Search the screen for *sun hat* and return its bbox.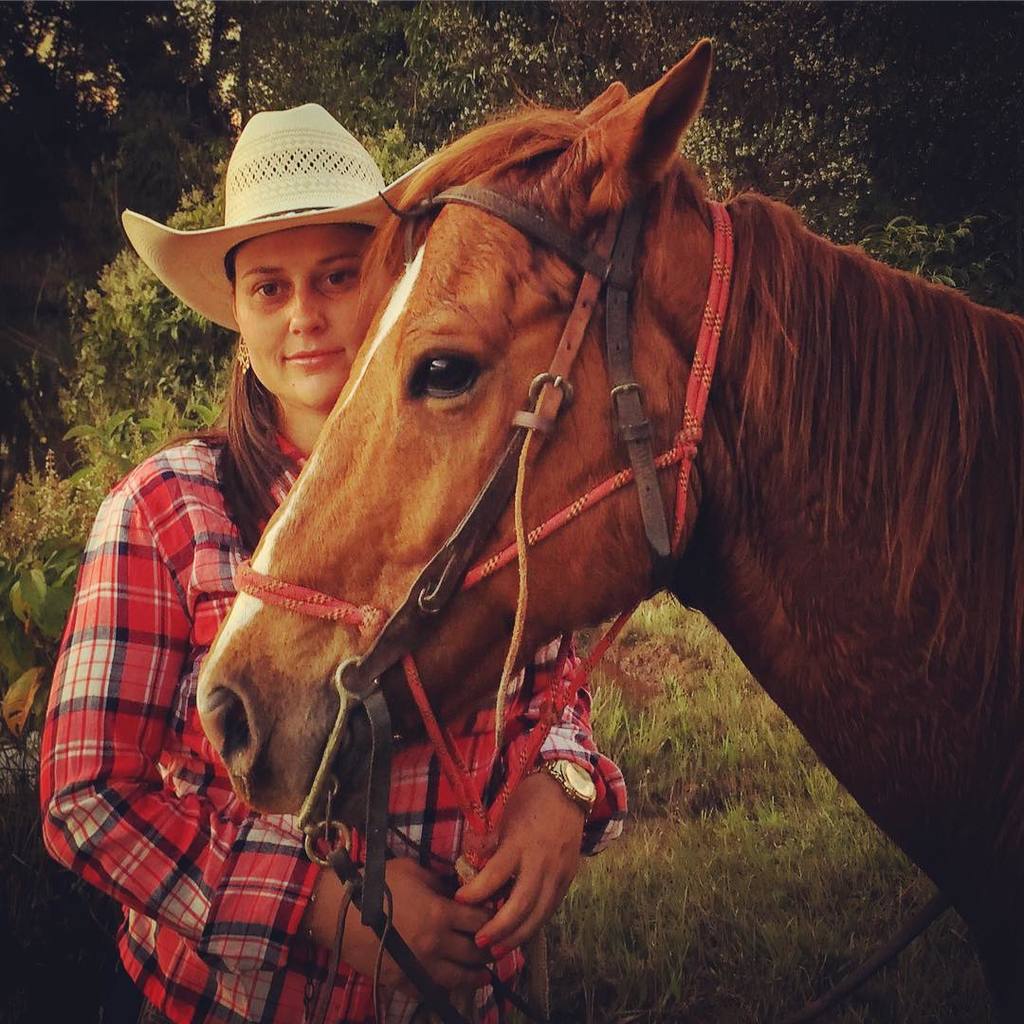
Found: <region>117, 96, 414, 332</region>.
